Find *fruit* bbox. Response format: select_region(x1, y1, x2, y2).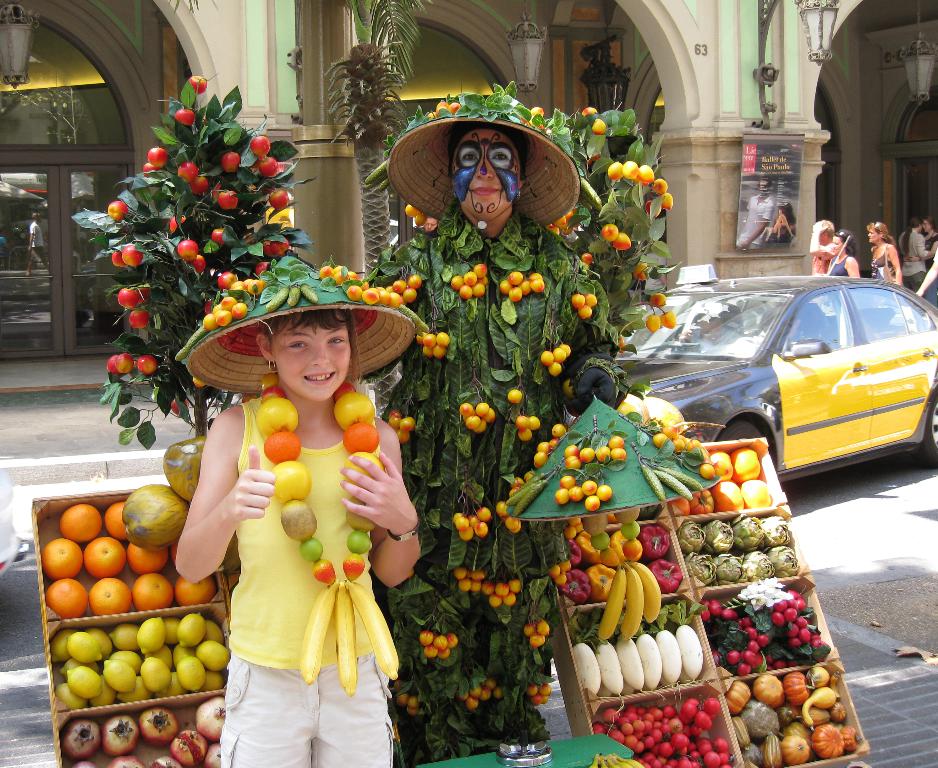
select_region(176, 161, 196, 182).
